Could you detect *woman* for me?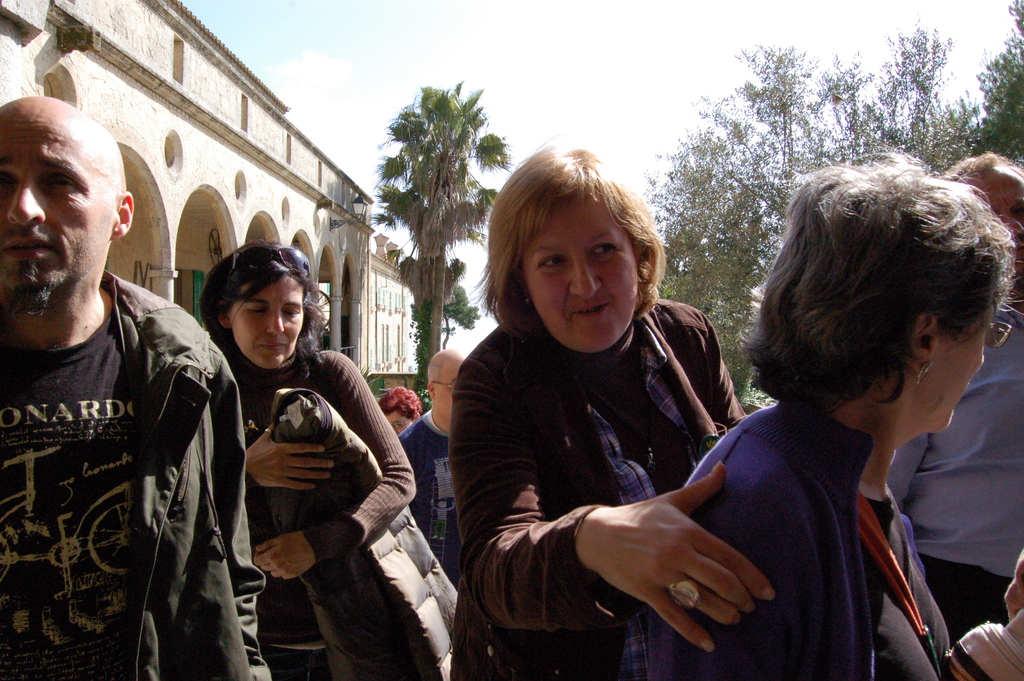
Detection result: [618, 147, 1023, 680].
